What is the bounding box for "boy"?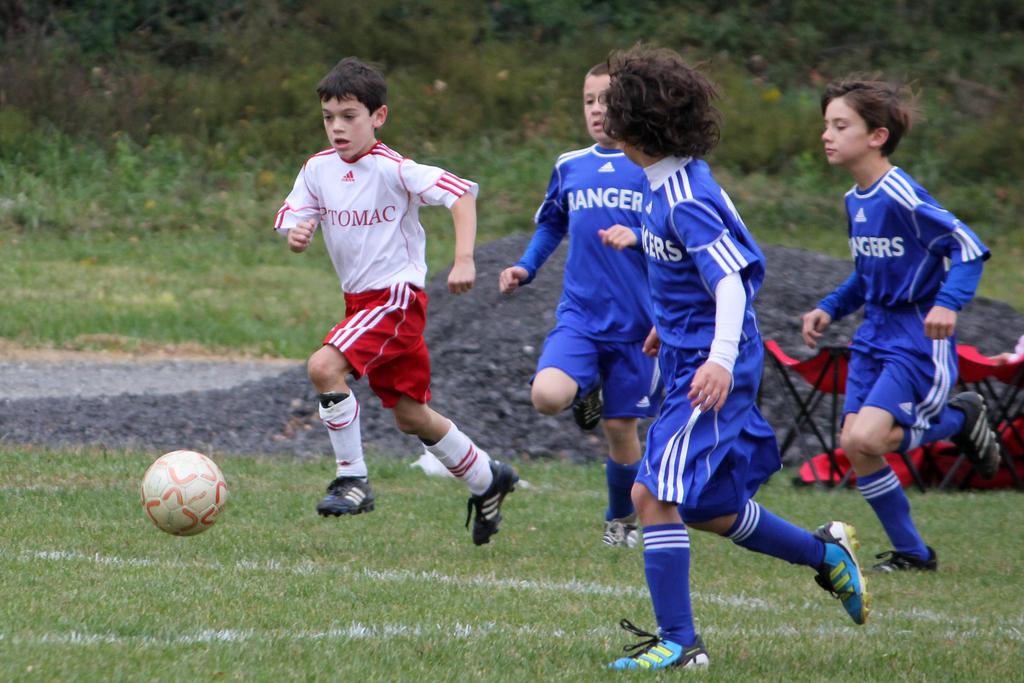
x1=490 y1=58 x2=668 y2=555.
